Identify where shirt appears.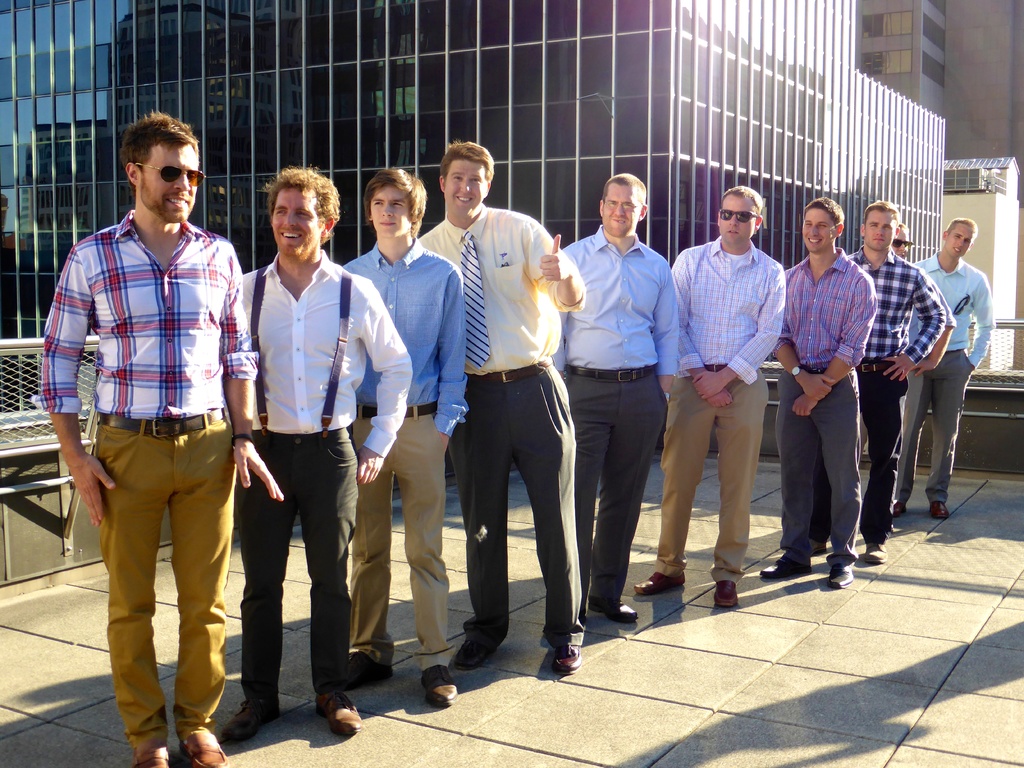
Appears at [782, 248, 883, 367].
